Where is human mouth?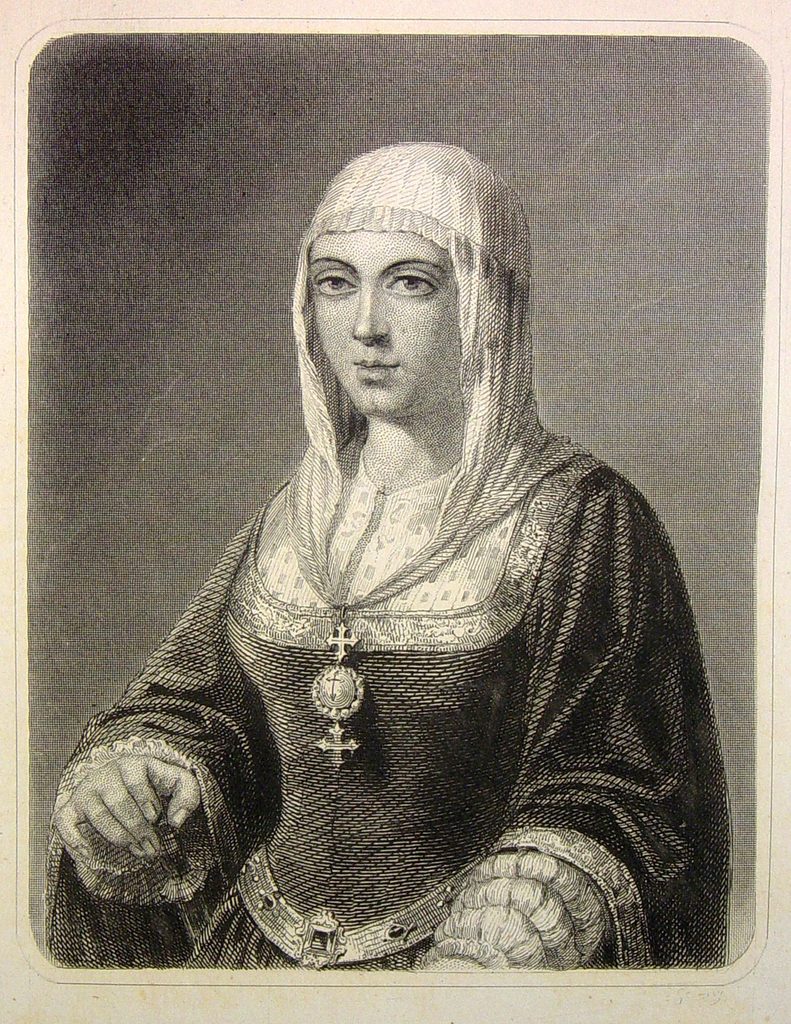
353, 359, 398, 381.
